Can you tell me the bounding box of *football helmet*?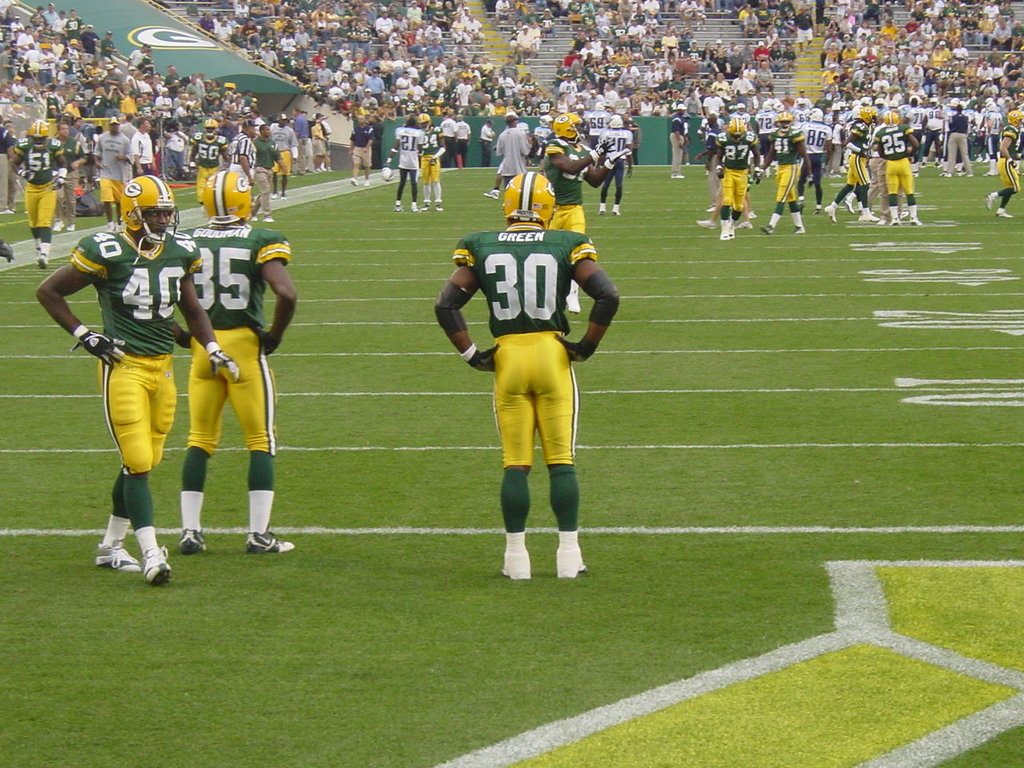
<box>552,112,590,144</box>.
